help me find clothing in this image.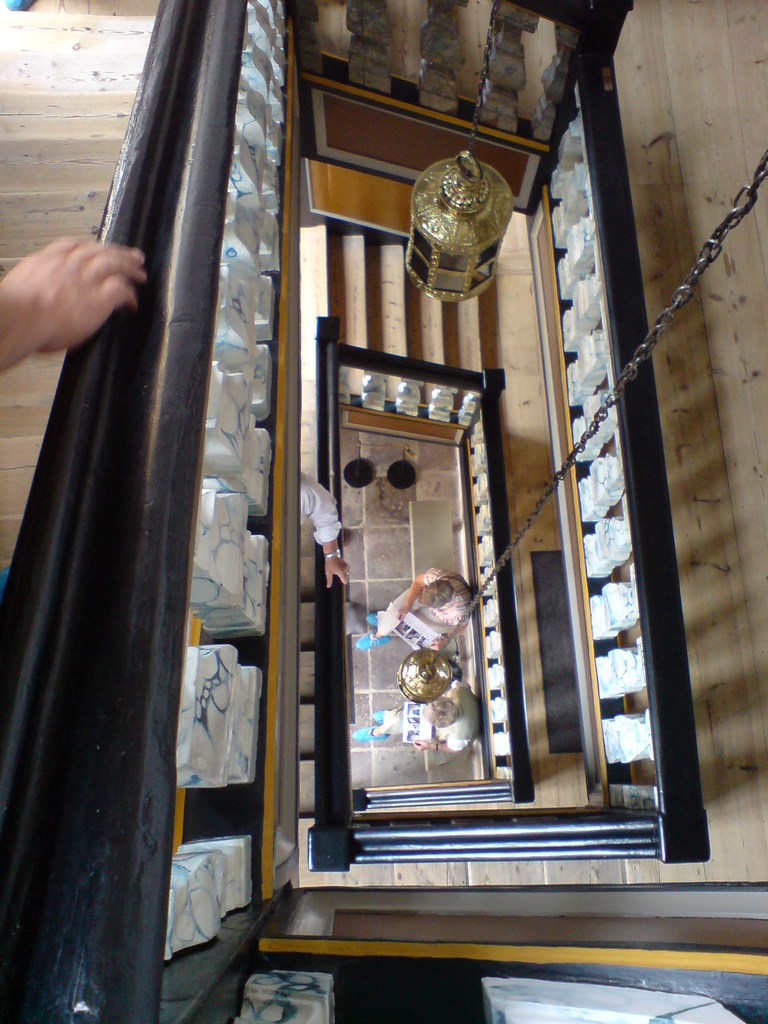
Found it: 371:682:486:759.
